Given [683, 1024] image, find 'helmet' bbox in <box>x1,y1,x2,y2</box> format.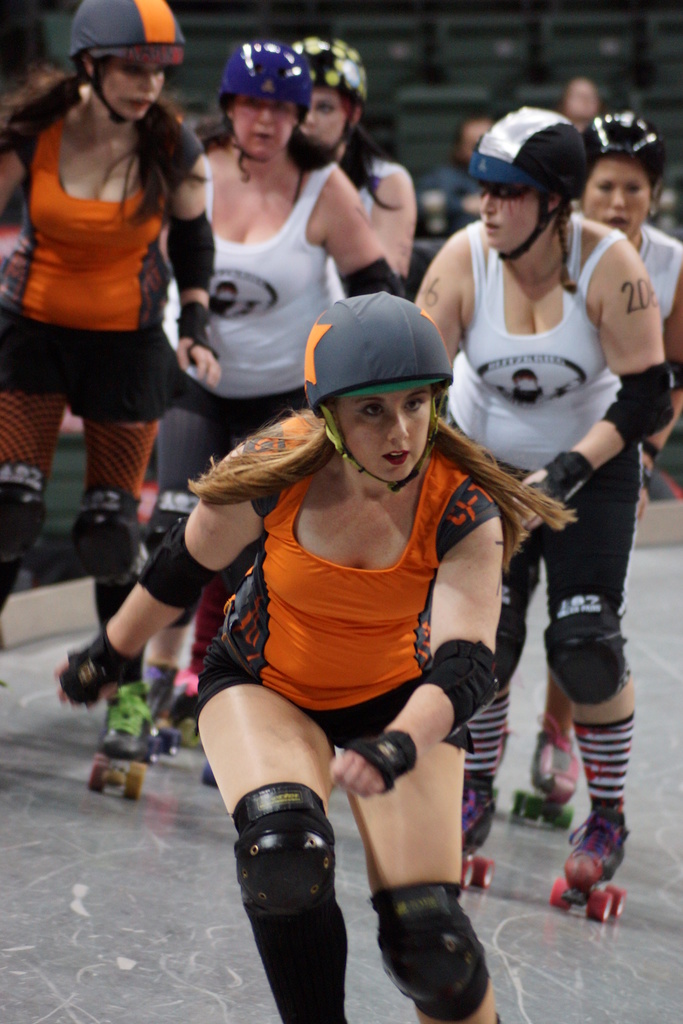
<box>56,1,170,108</box>.
